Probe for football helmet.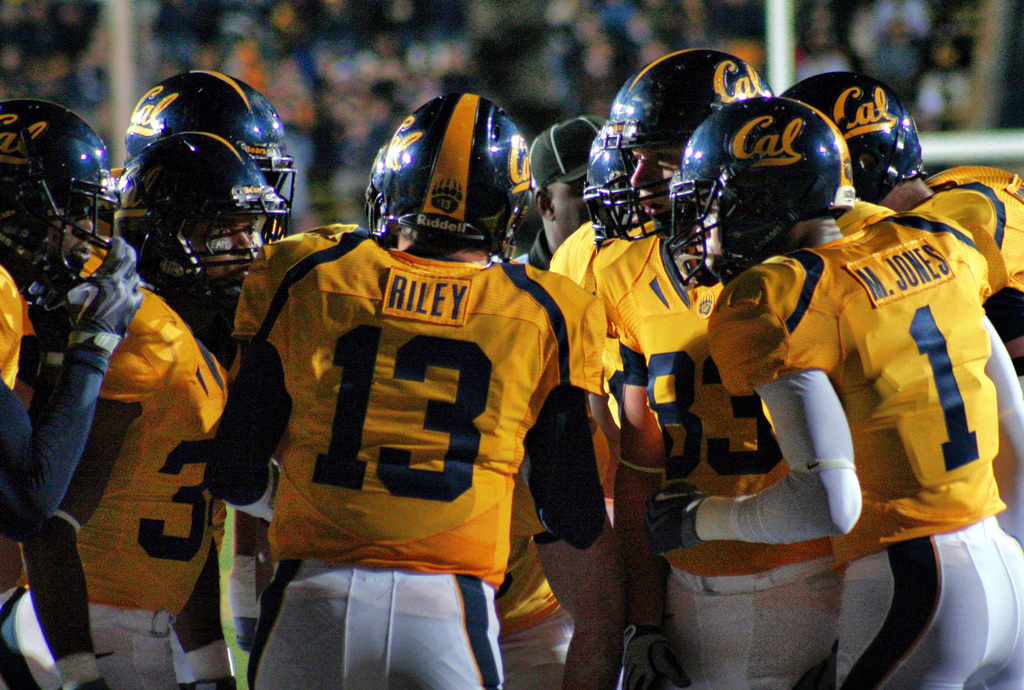
Probe result: (left=663, top=101, right=852, bottom=309).
